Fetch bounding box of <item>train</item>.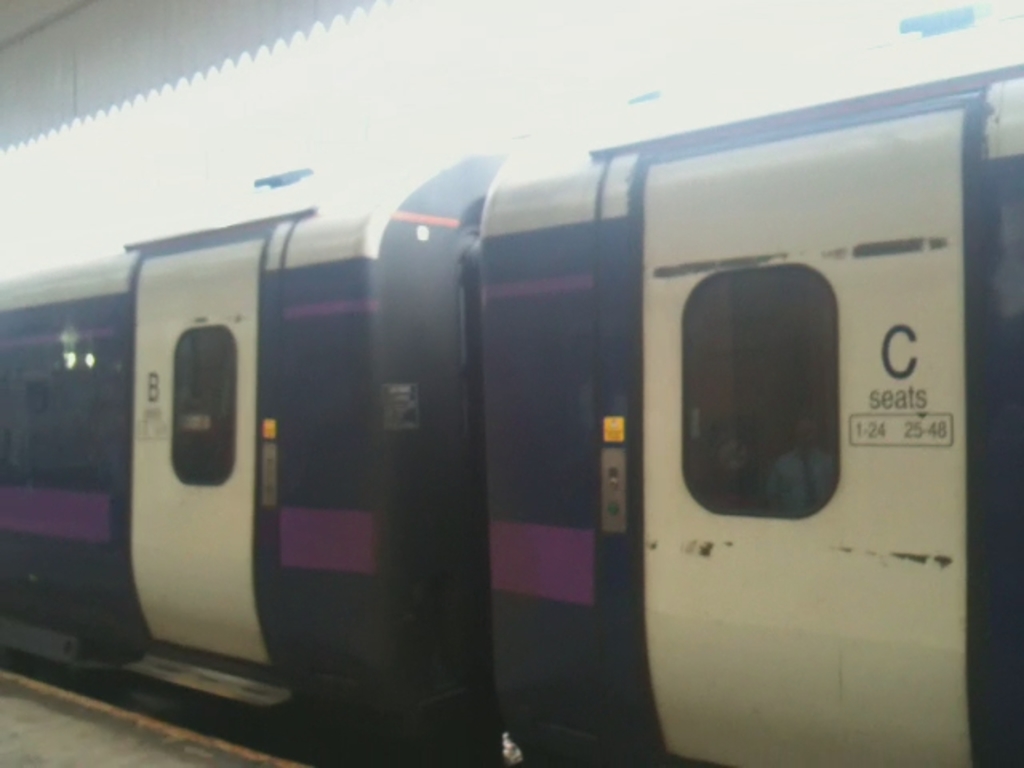
Bbox: [left=0, top=54, right=1022, bottom=766].
